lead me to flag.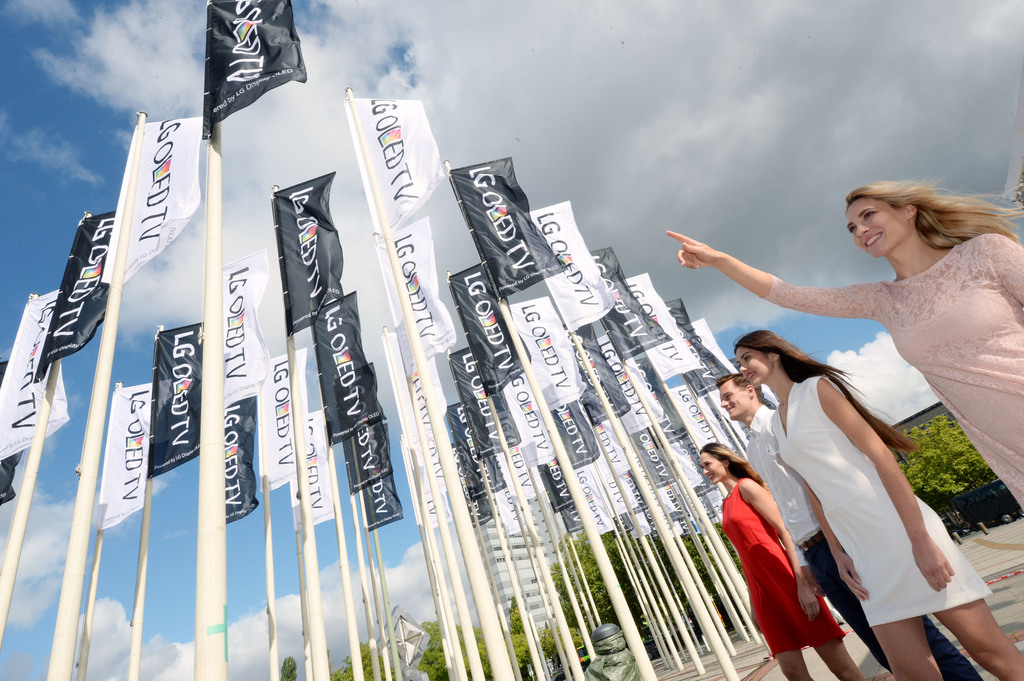
Lead to pyautogui.locateOnScreen(508, 282, 596, 409).
